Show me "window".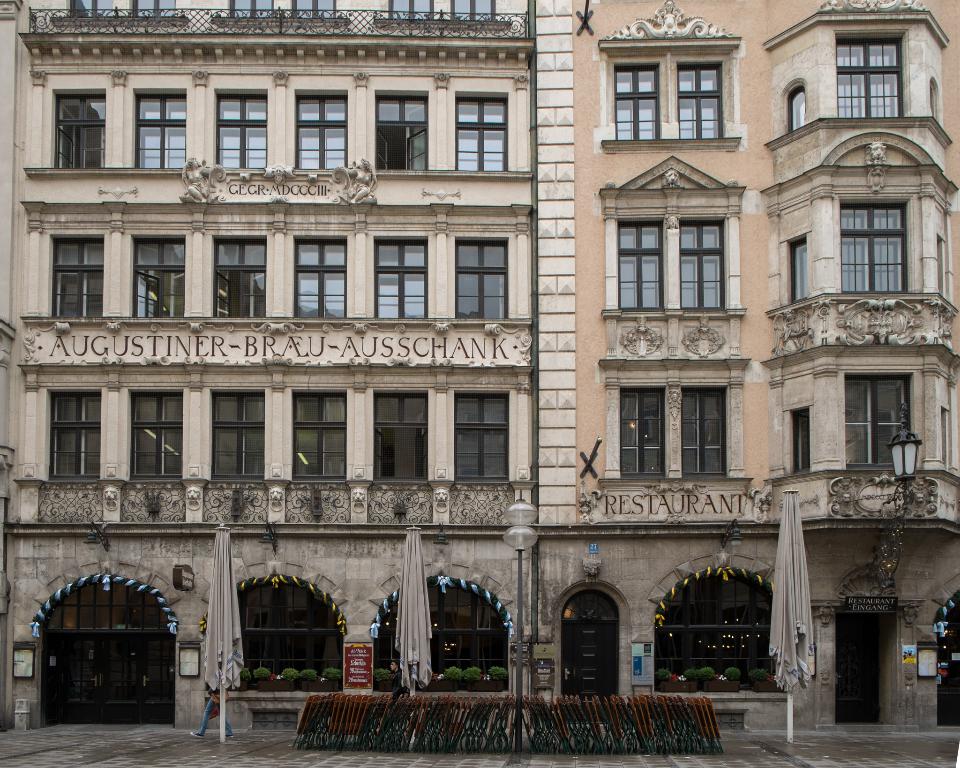
"window" is here: [x1=681, y1=387, x2=726, y2=477].
